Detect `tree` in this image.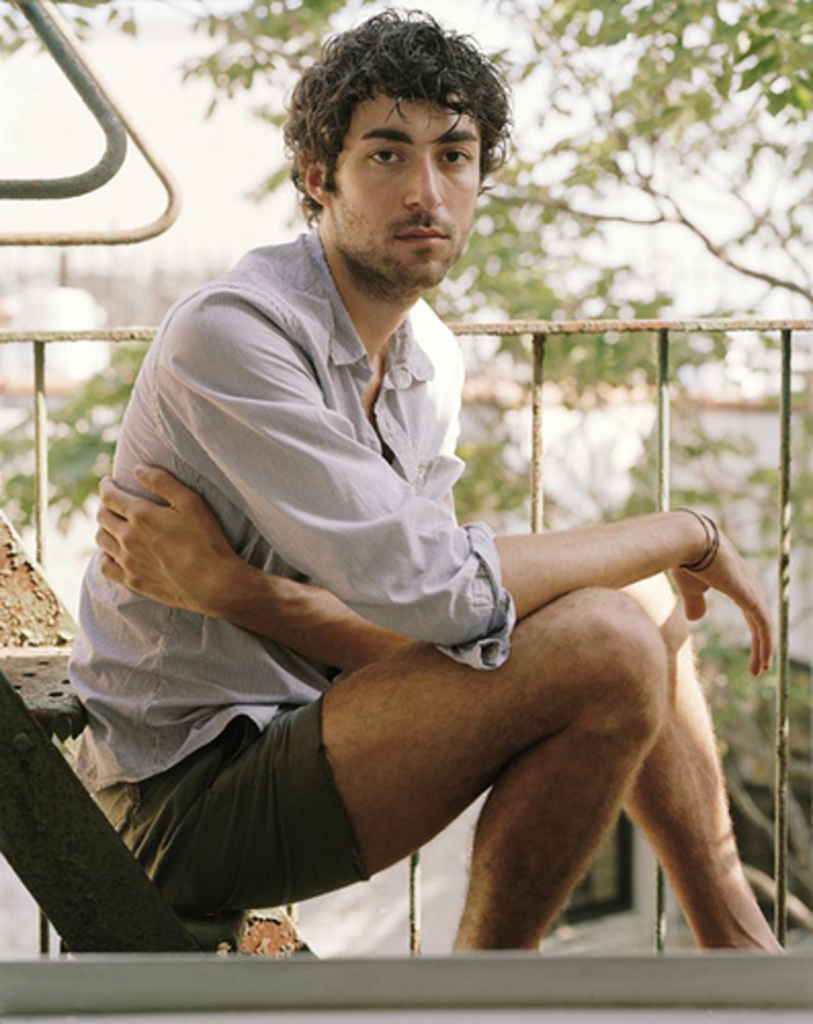
Detection: bbox=[0, 0, 811, 938].
